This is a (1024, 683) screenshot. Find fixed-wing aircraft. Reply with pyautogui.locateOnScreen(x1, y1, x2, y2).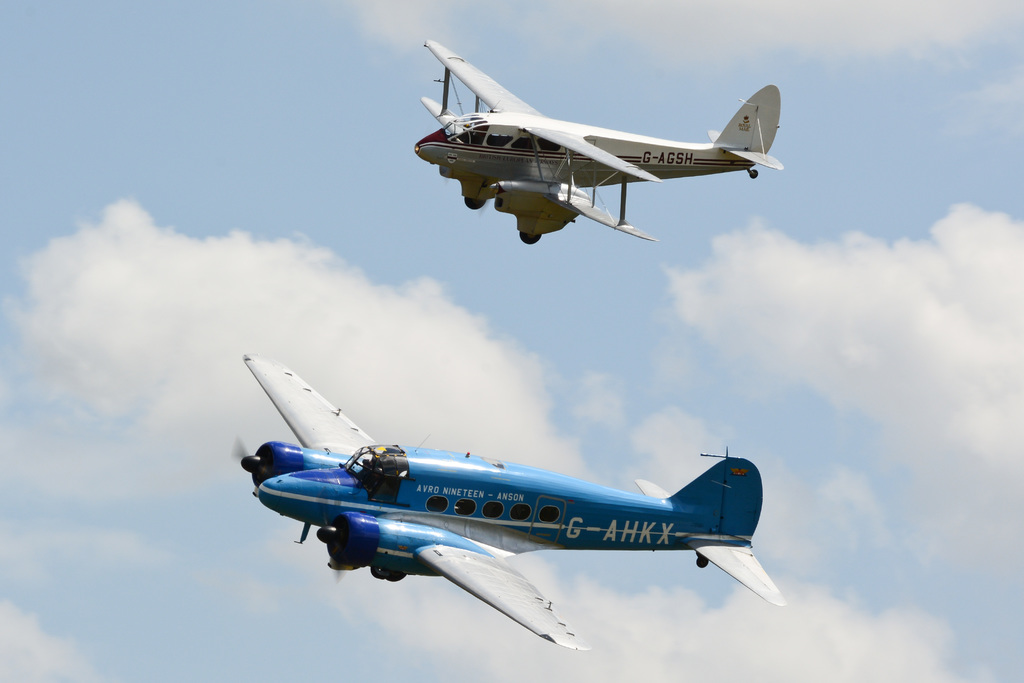
pyautogui.locateOnScreen(237, 357, 795, 648).
